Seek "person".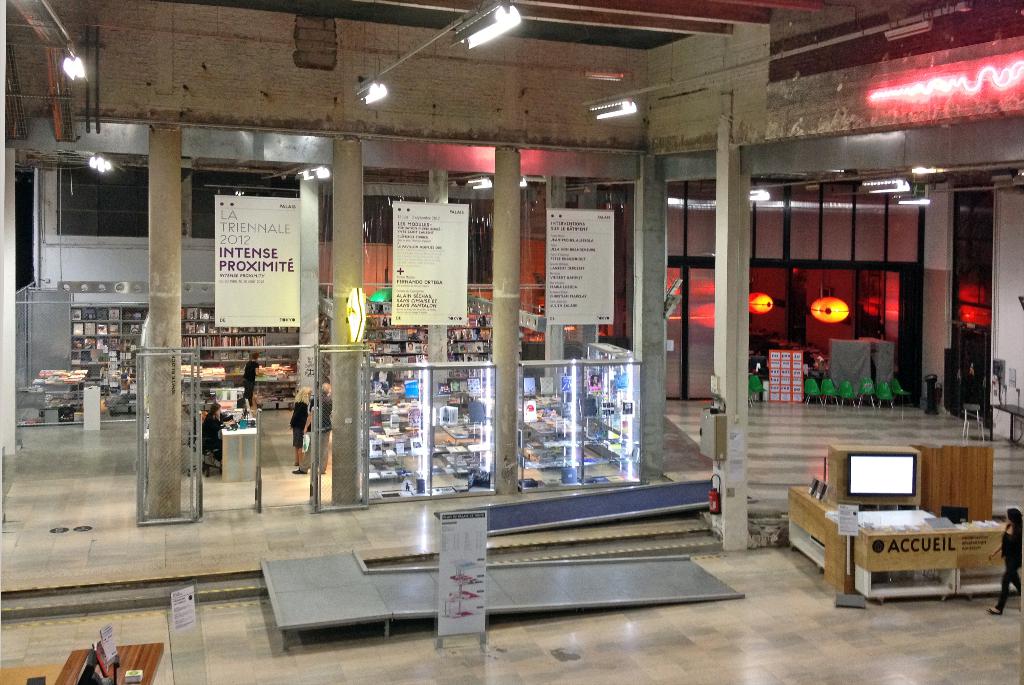
290/383/315/465.
